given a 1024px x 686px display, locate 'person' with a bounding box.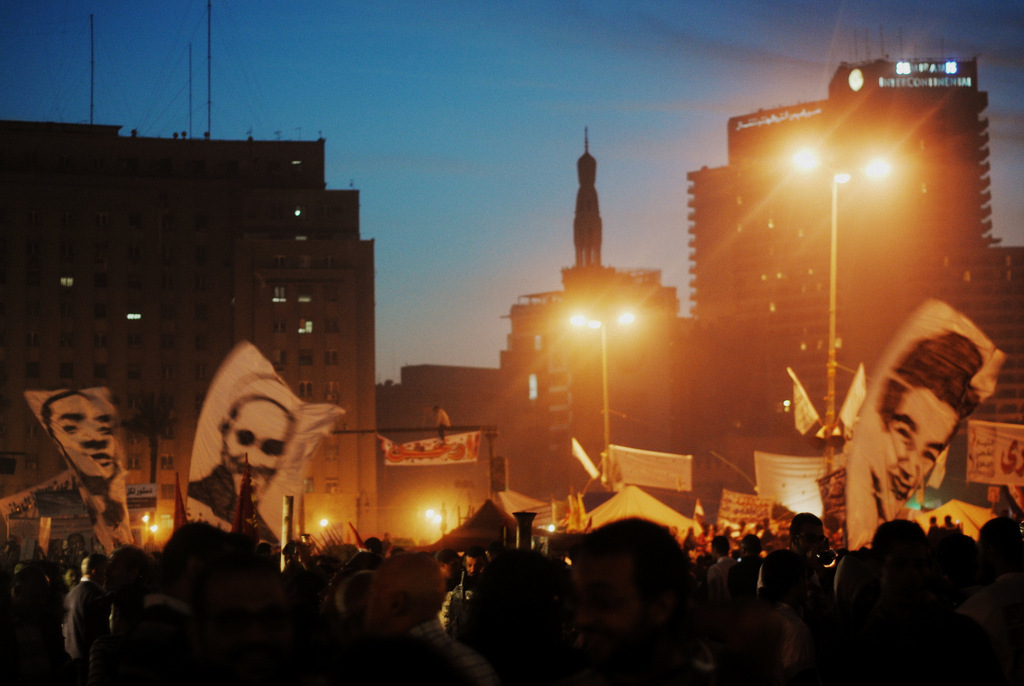
Located: 425,403,451,451.
